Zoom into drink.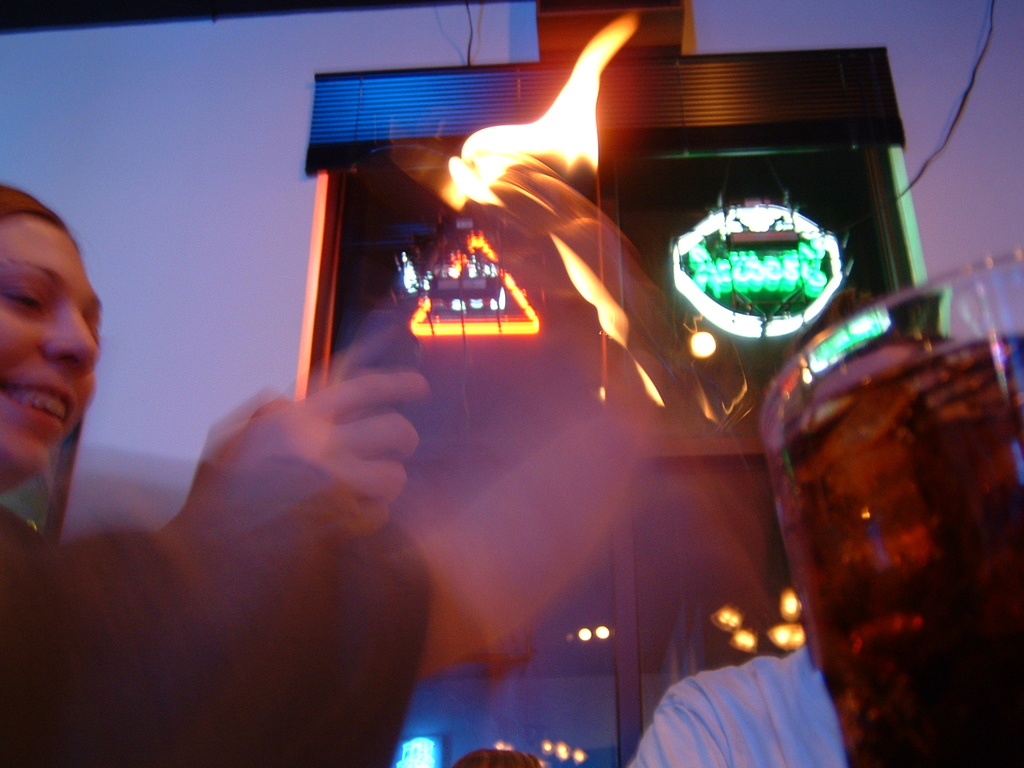
Zoom target: left=768, top=332, right=1023, bottom=767.
